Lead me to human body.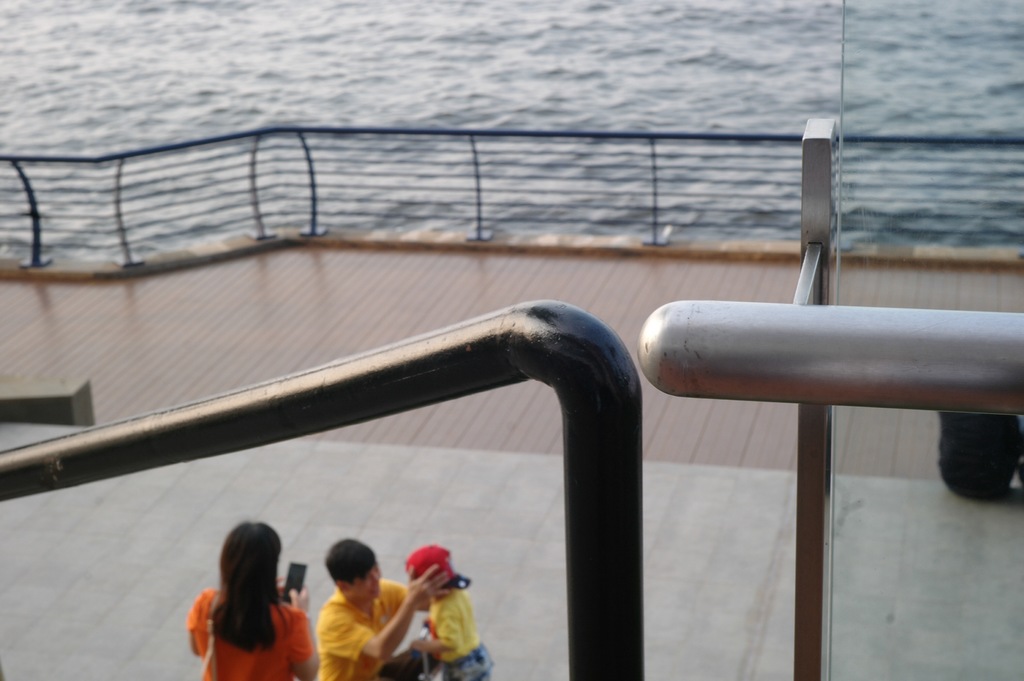
Lead to [180,520,303,680].
